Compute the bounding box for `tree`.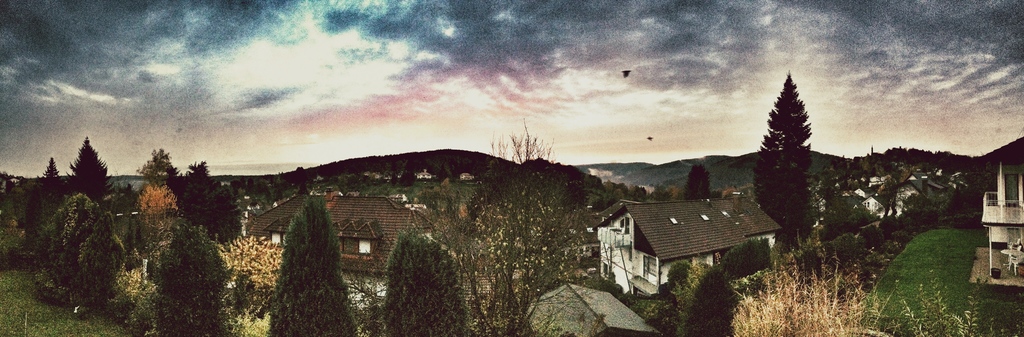
17 155 69 258.
